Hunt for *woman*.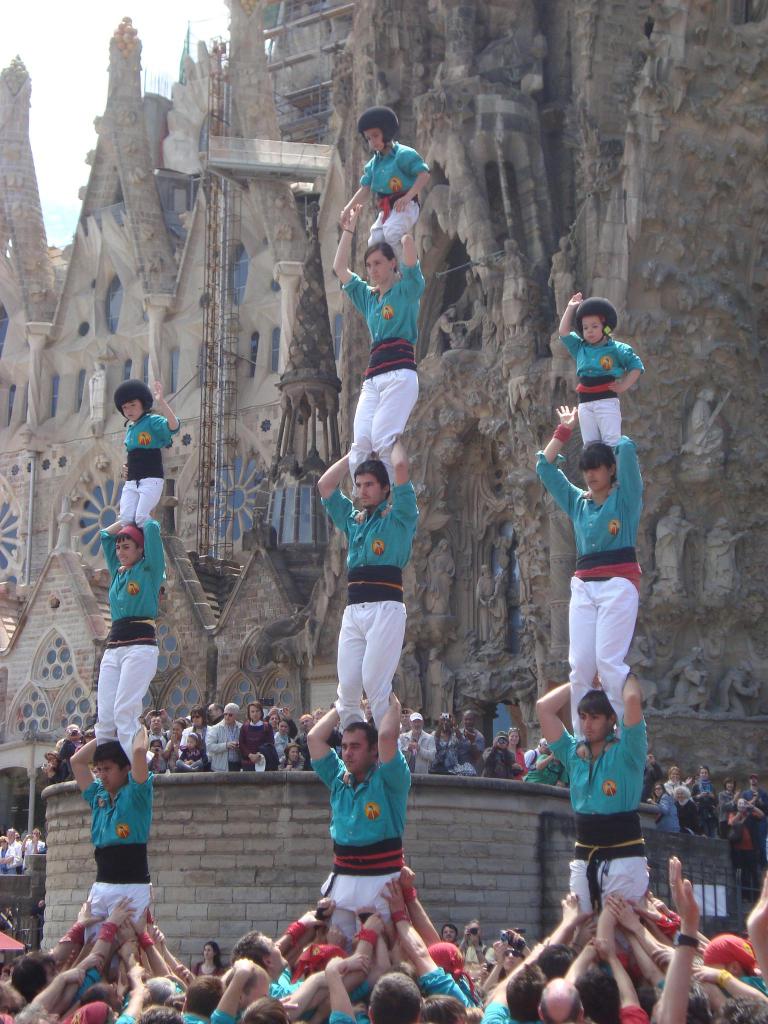
Hunted down at l=726, t=796, r=767, b=872.
